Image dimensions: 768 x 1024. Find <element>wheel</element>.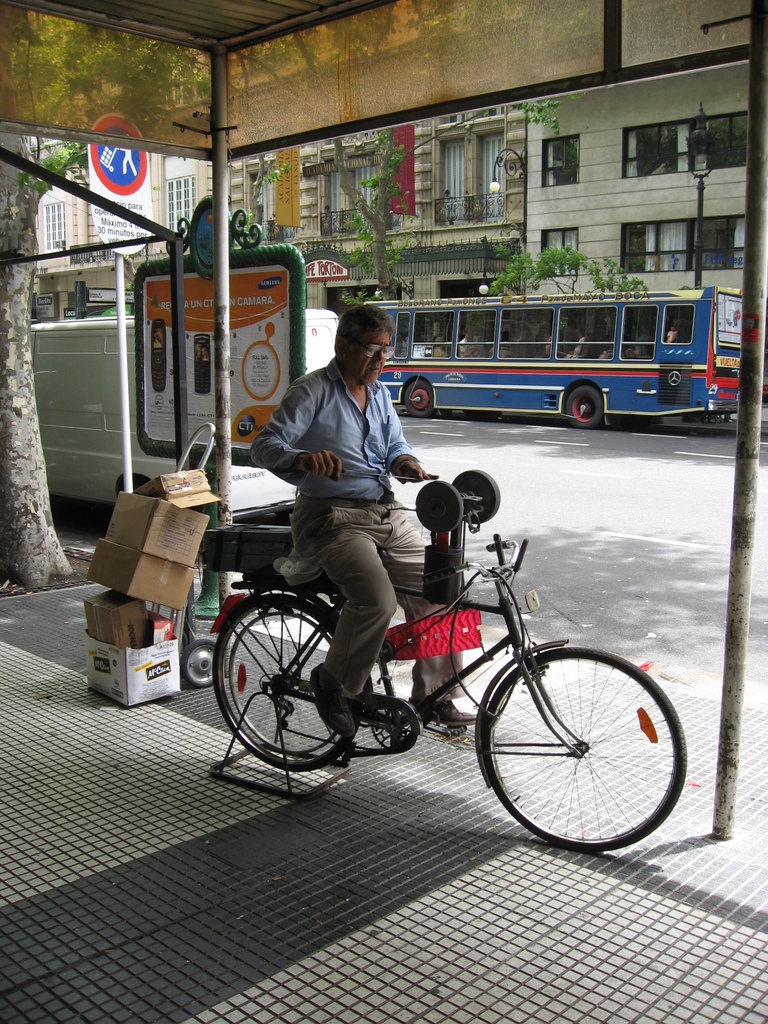
BBox(482, 642, 678, 847).
